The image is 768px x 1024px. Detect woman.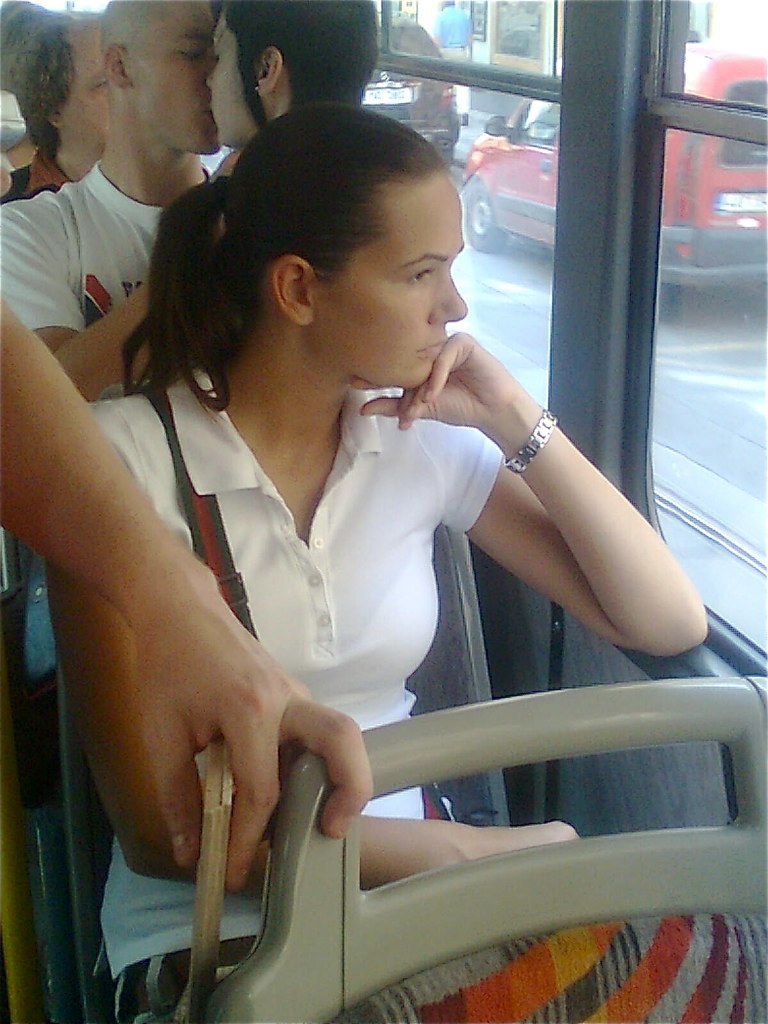
Detection: x1=201 y1=0 x2=384 y2=187.
